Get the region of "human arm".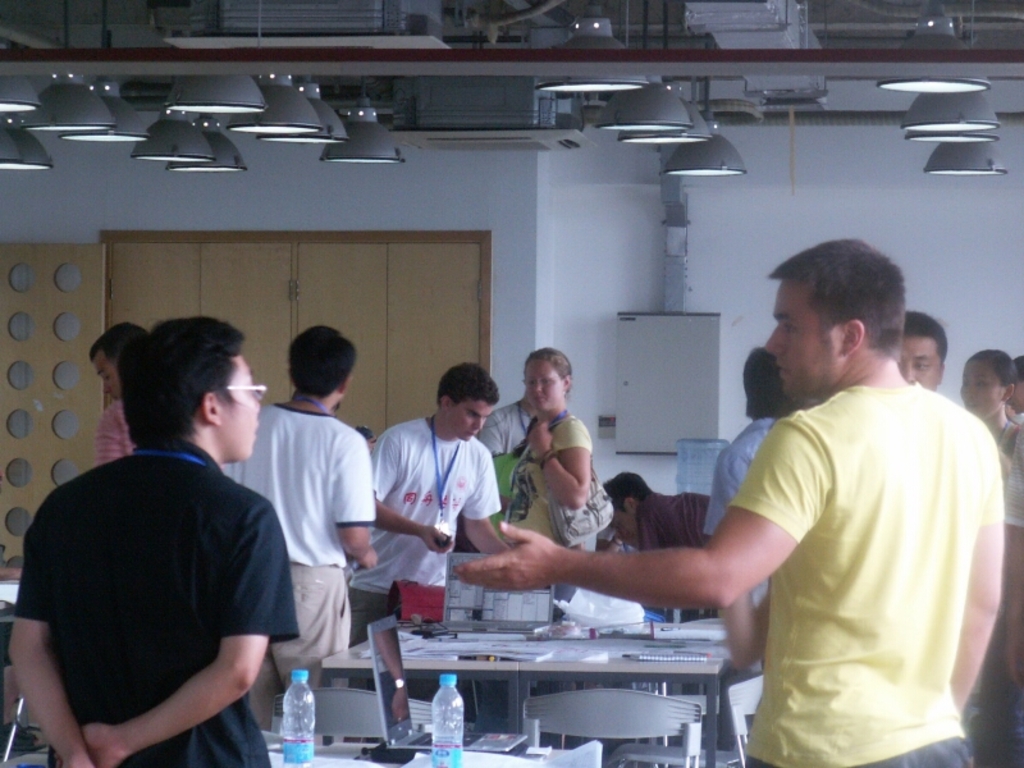
463/465/507/553.
